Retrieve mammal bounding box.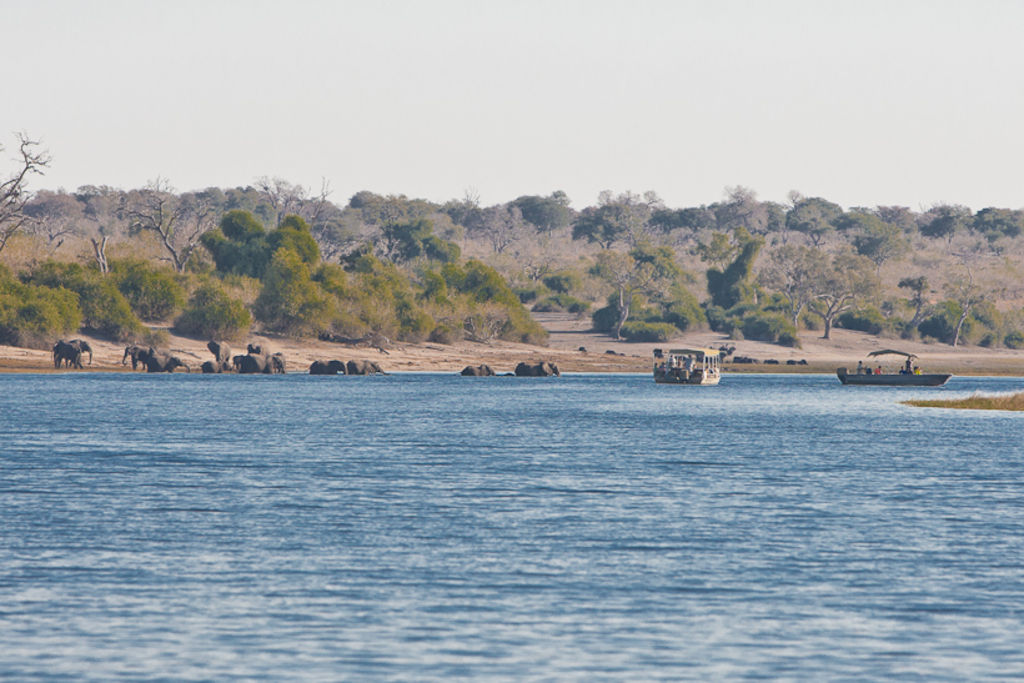
Bounding box: (left=787, top=361, right=808, bottom=365).
